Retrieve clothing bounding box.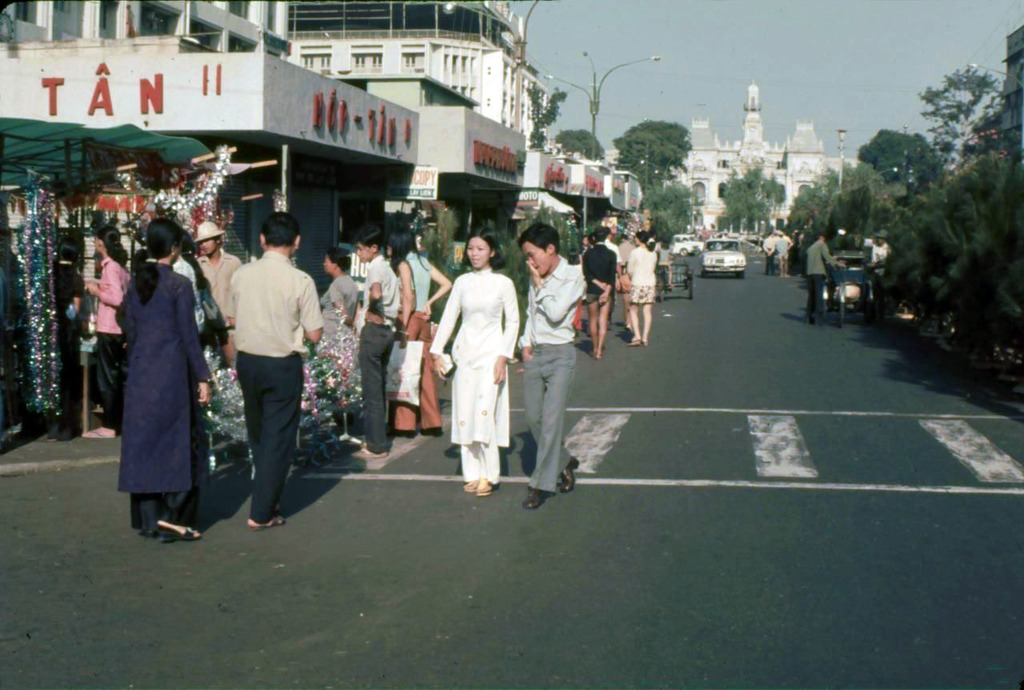
Bounding box: BBox(350, 255, 405, 451).
